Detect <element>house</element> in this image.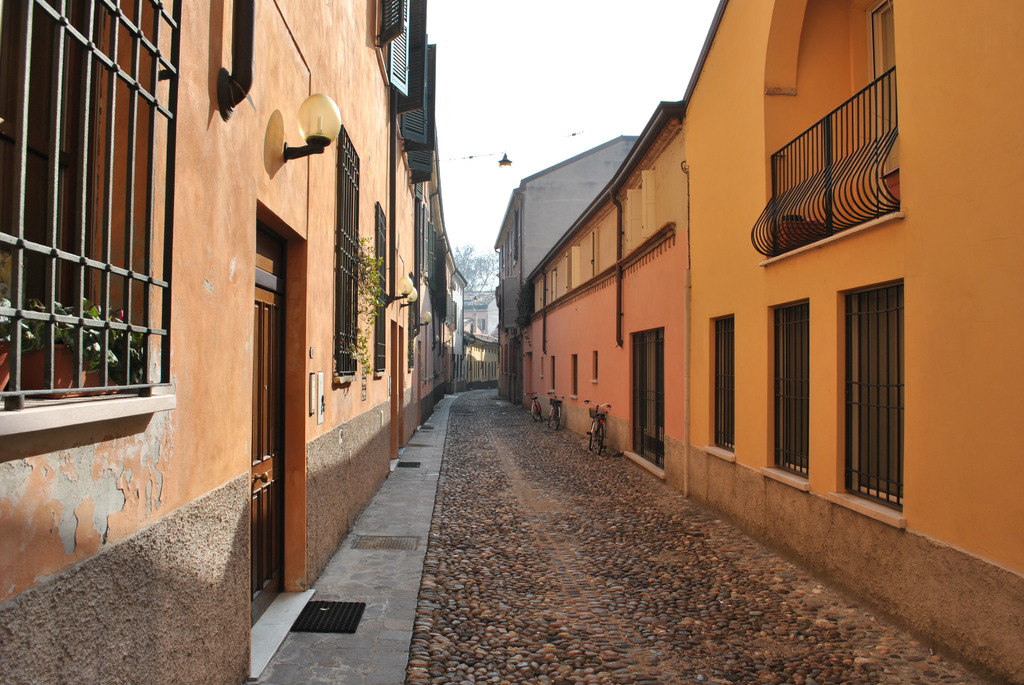
Detection: [x1=0, y1=0, x2=515, y2=684].
